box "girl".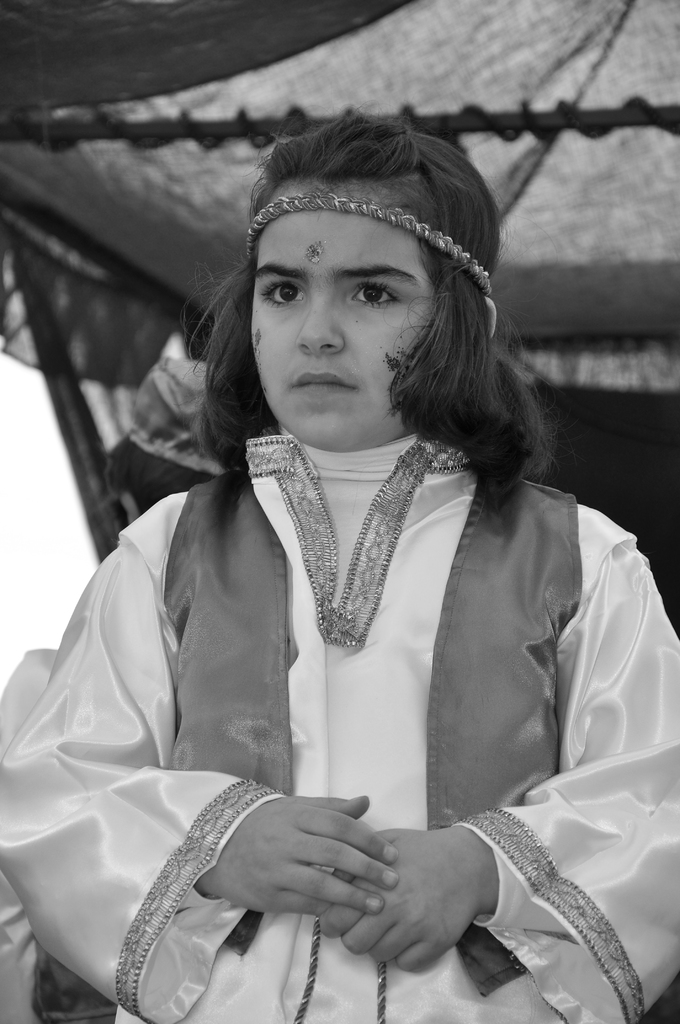
locate(0, 102, 679, 1023).
